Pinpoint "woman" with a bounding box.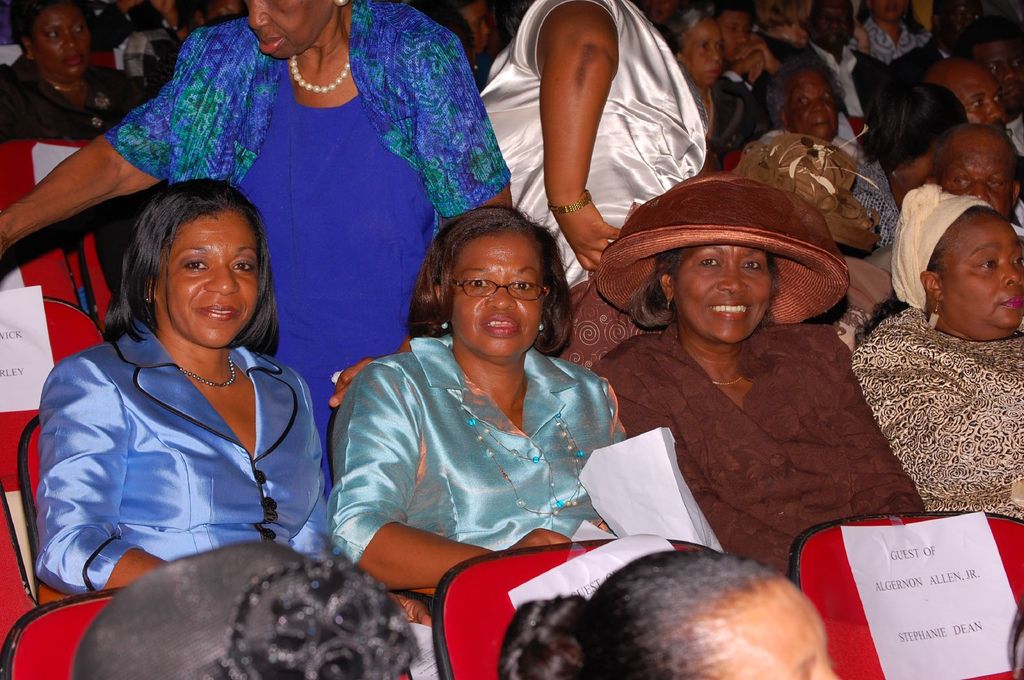
589,171,918,577.
